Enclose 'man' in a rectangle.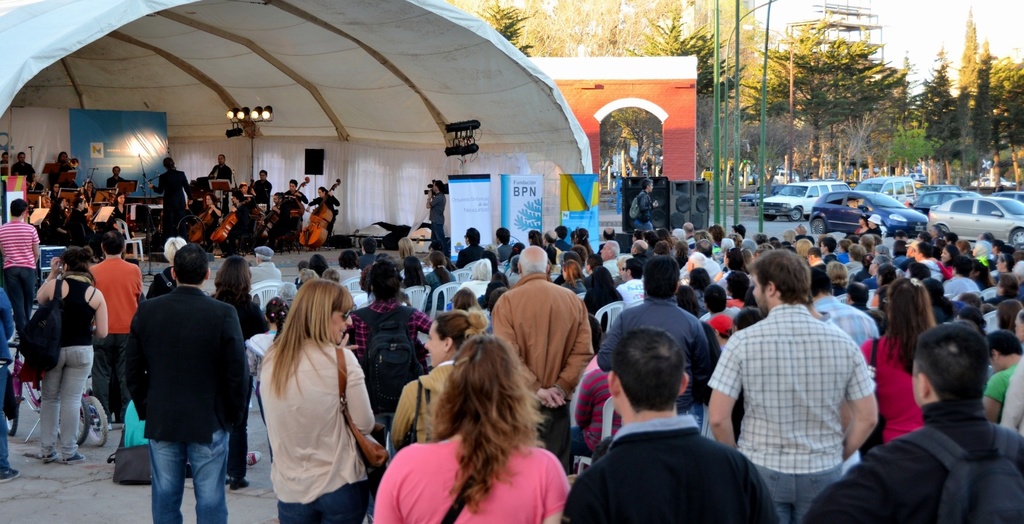
box(561, 326, 776, 523).
